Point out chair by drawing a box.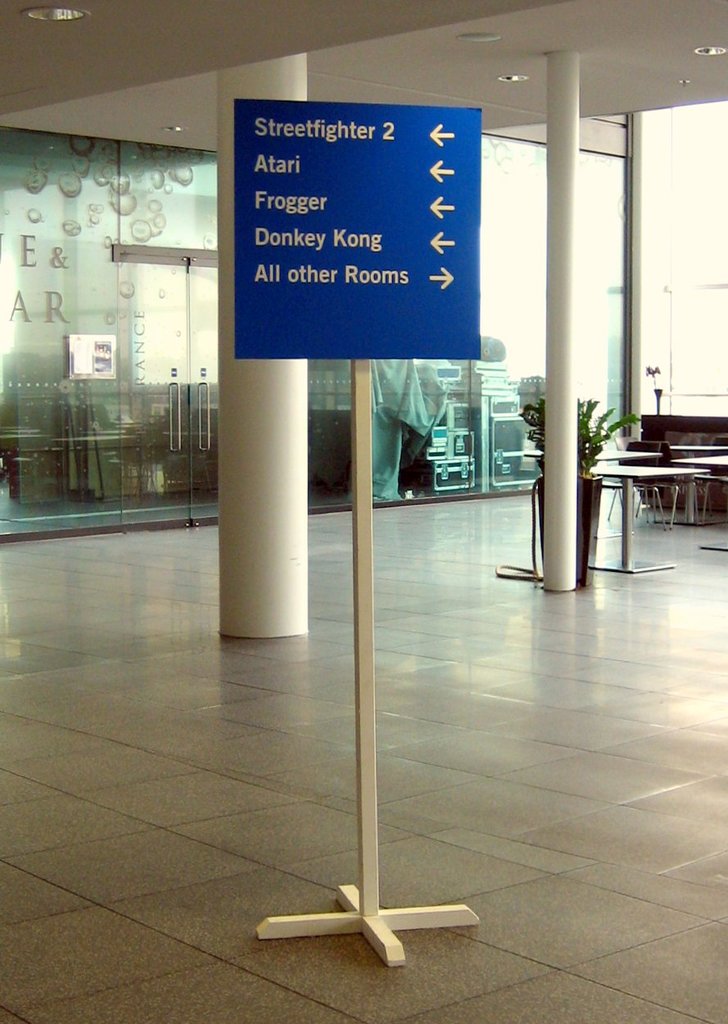
(left=631, top=433, right=690, bottom=532).
